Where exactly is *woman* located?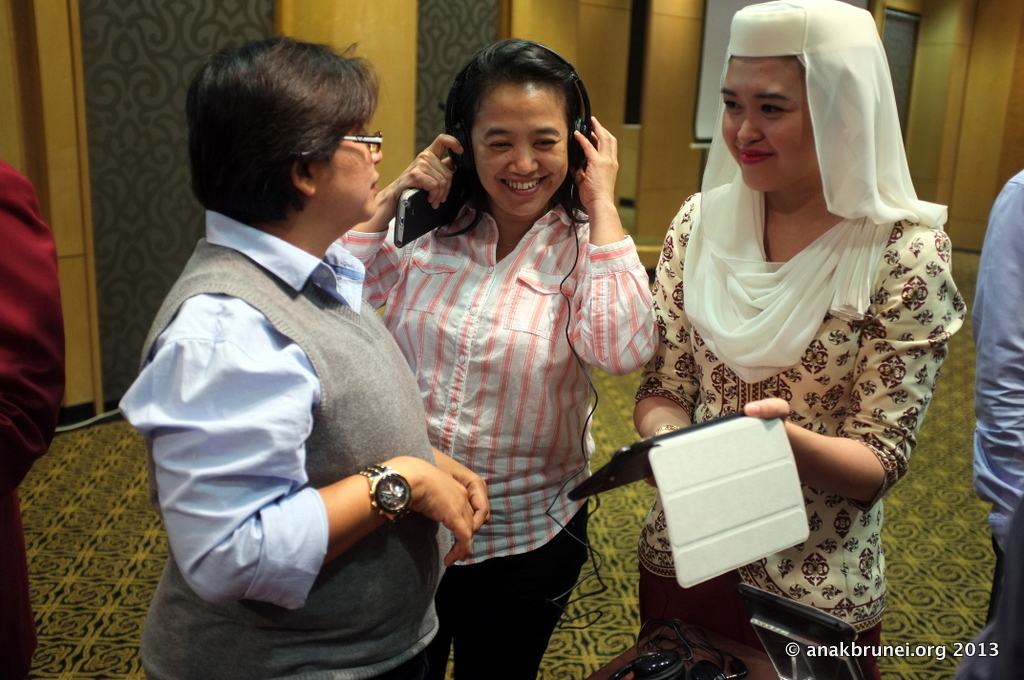
Its bounding box is select_region(111, 35, 501, 678).
